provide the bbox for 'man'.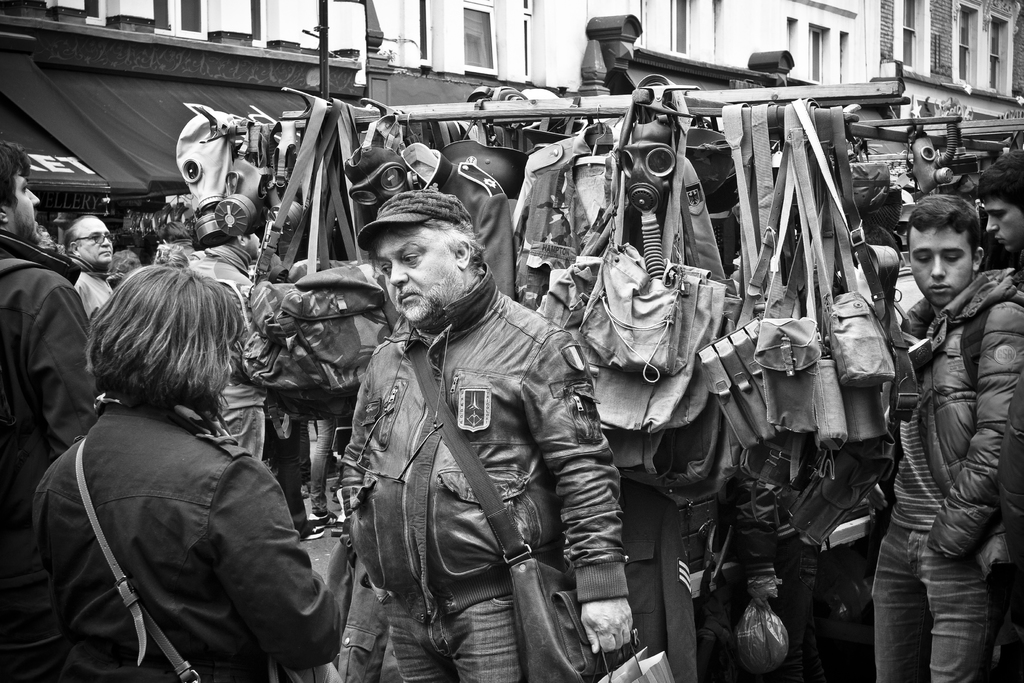
[58, 215, 141, 329].
